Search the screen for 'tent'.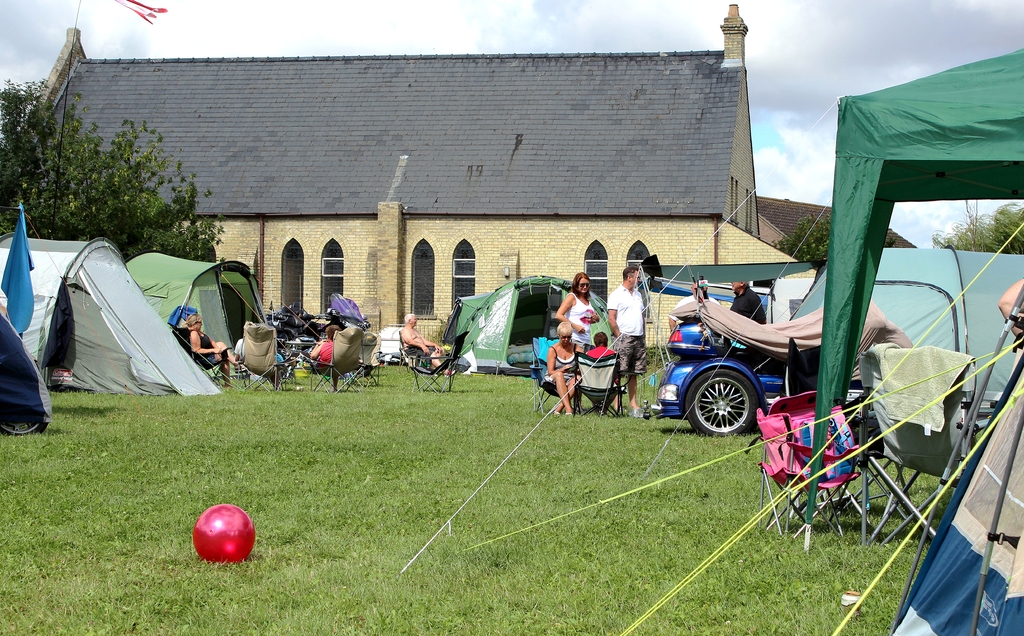
Found at bbox(452, 271, 611, 377).
